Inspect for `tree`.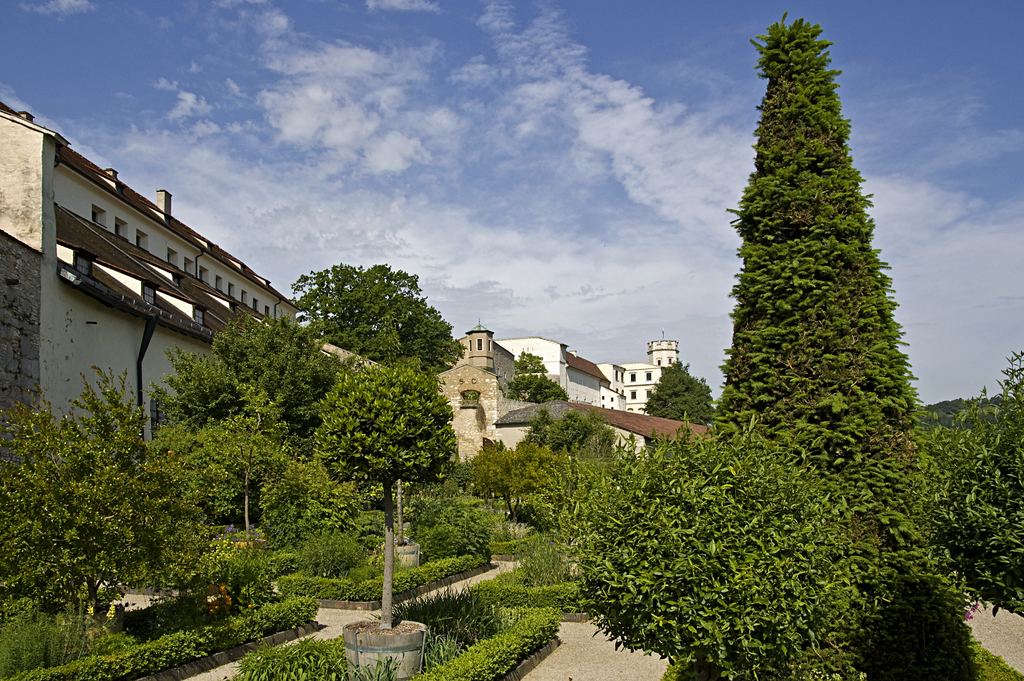
Inspection: (left=703, top=20, right=940, bottom=579).
